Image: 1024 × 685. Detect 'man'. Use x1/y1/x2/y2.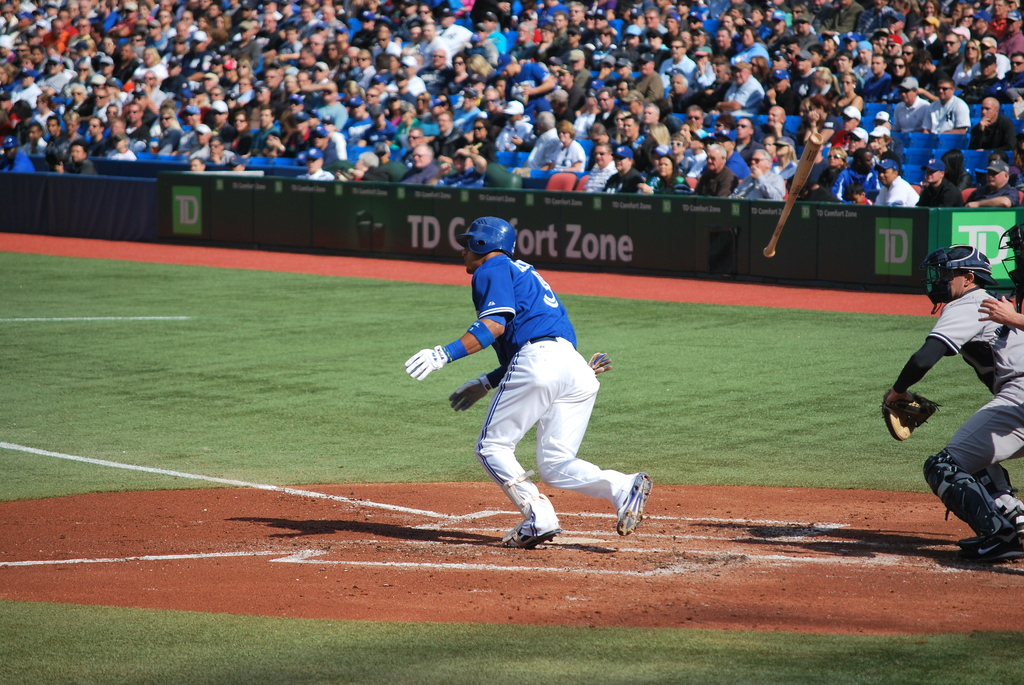
264/65/283/93.
